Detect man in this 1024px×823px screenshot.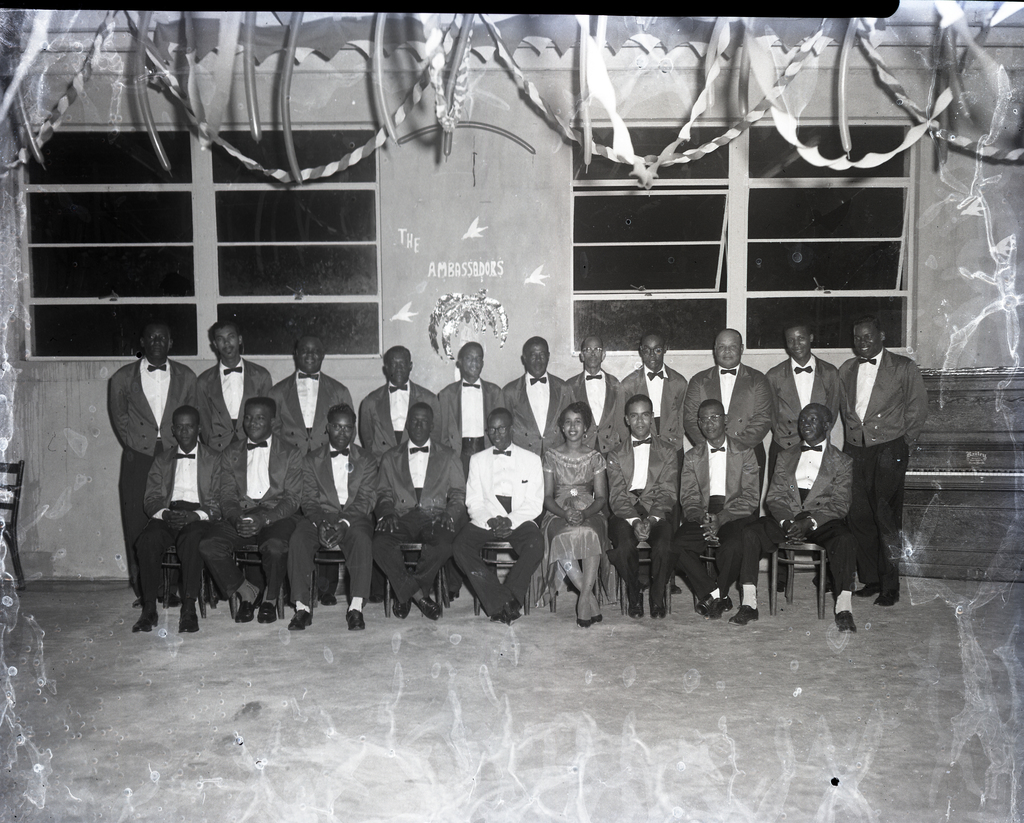
Detection: [441,340,504,462].
